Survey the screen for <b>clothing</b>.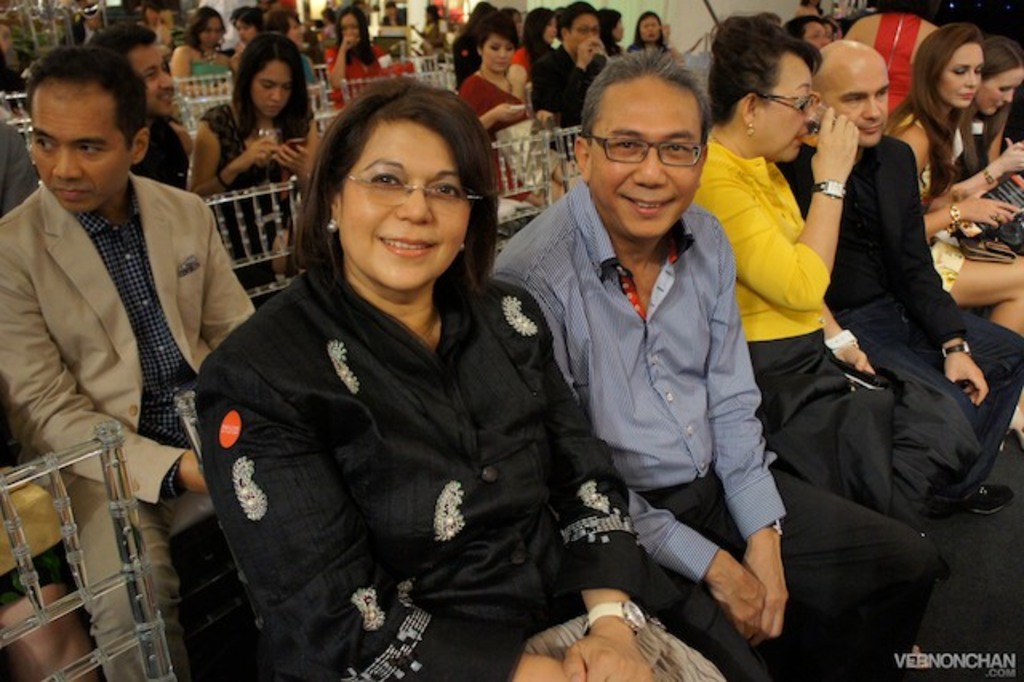
Survey found: crop(618, 38, 669, 53).
